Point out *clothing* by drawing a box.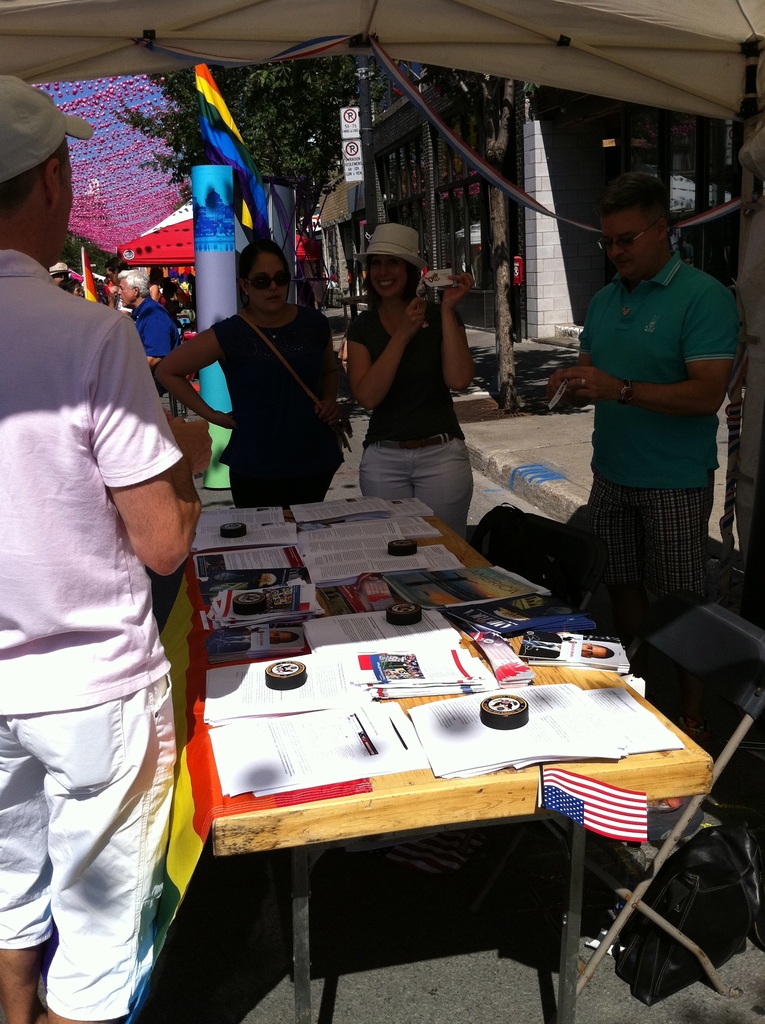
bbox=[563, 202, 736, 626].
